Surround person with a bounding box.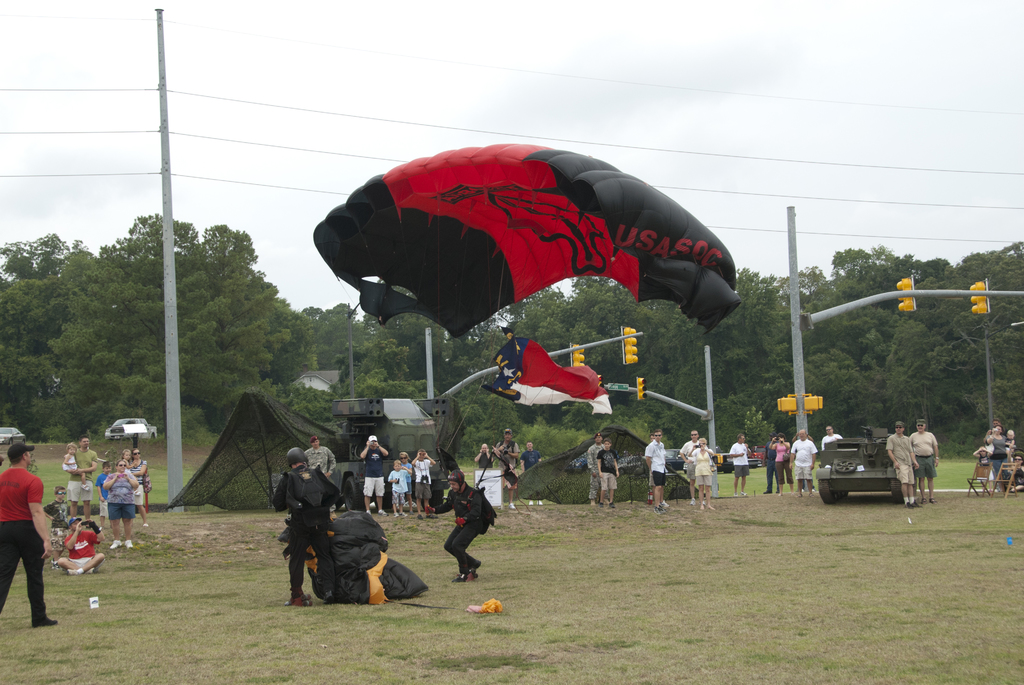
locate(790, 425, 811, 494).
